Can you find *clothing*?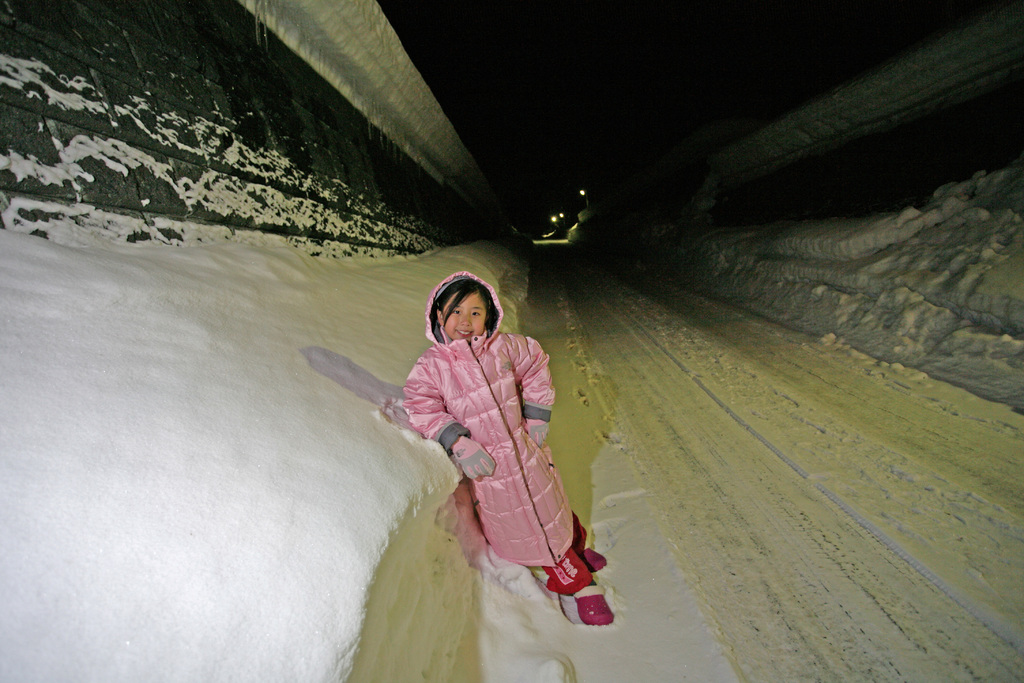
Yes, bounding box: left=406, top=324, right=588, bottom=580.
